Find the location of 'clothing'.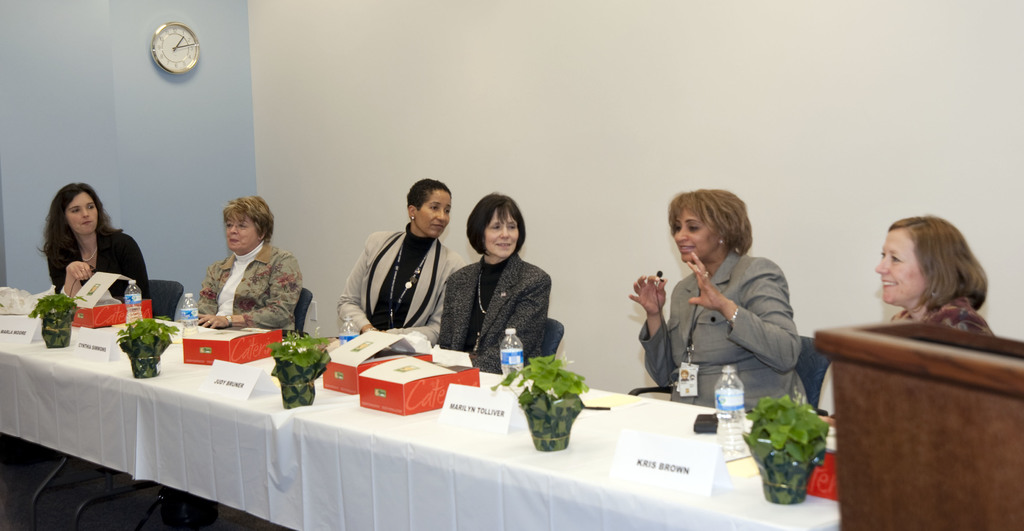
Location: box=[195, 234, 304, 333].
